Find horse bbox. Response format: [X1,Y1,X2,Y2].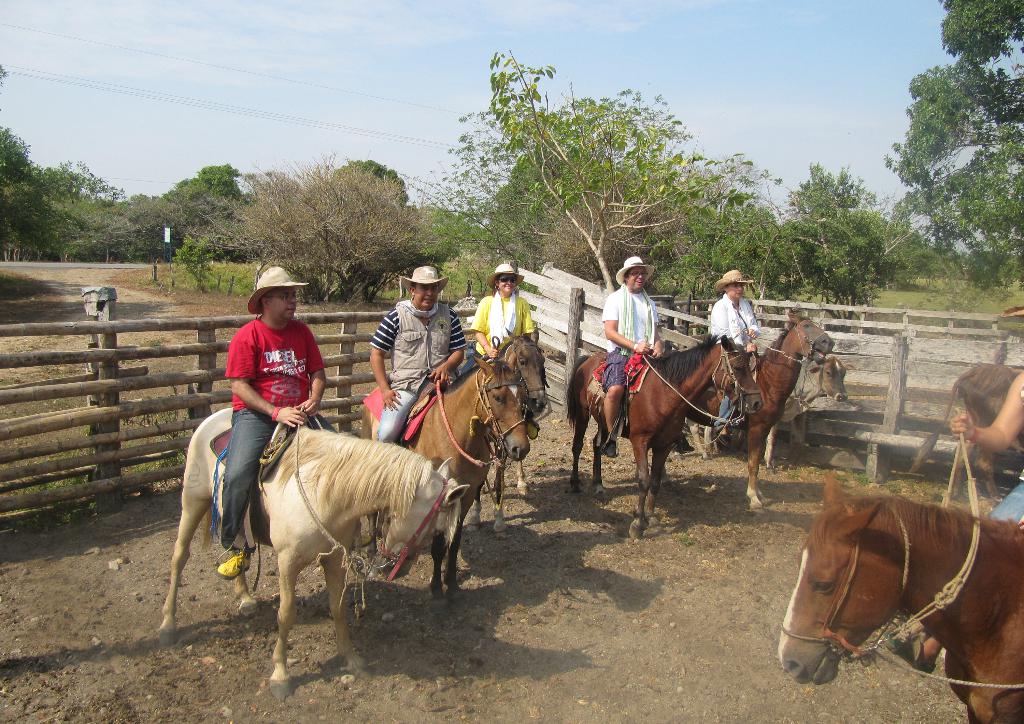
[779,472,1023,723].
